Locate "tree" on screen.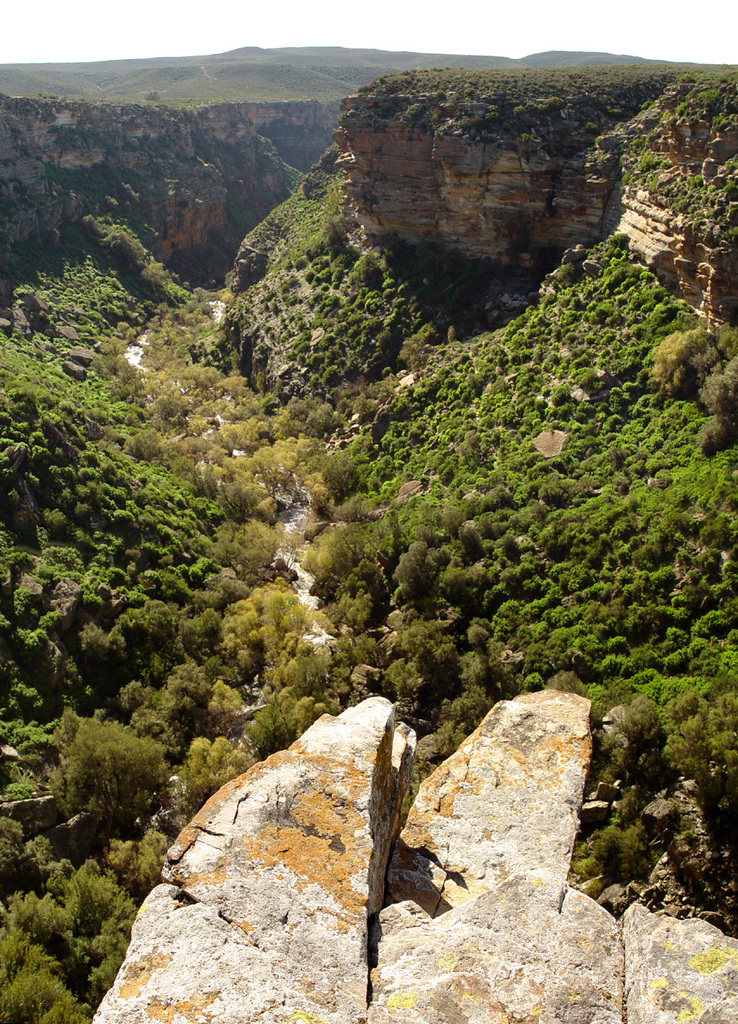
On screen at <region>690, 343, 737, 456</region>.
